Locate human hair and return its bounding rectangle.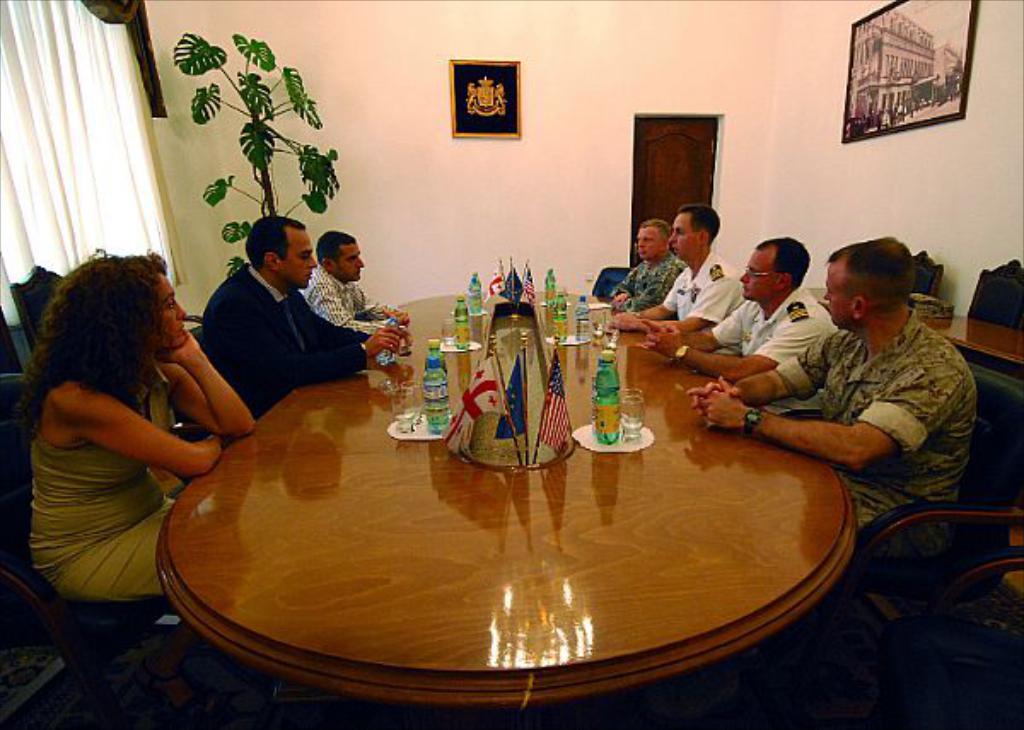
rect(17, 242, 169, 443).
